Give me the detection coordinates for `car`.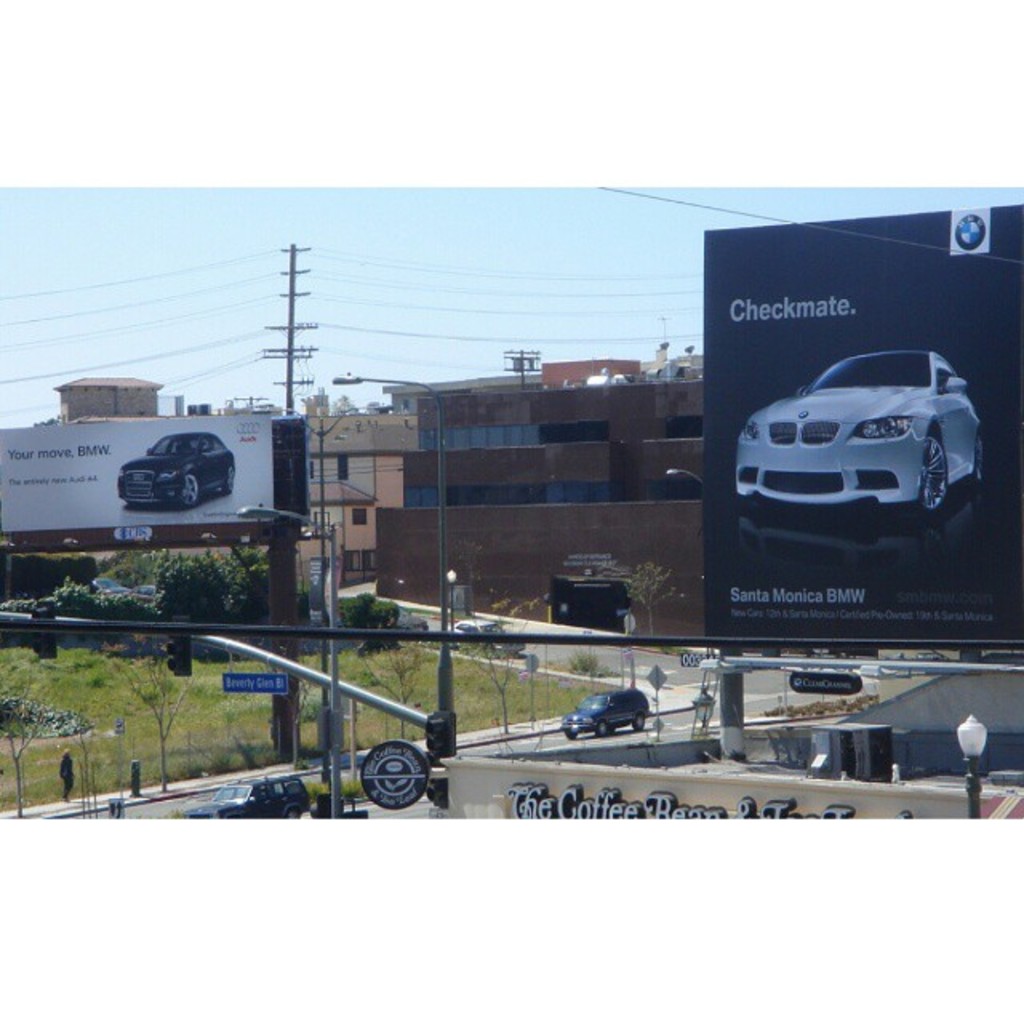
bbox=[173, 779, 314, 821].
